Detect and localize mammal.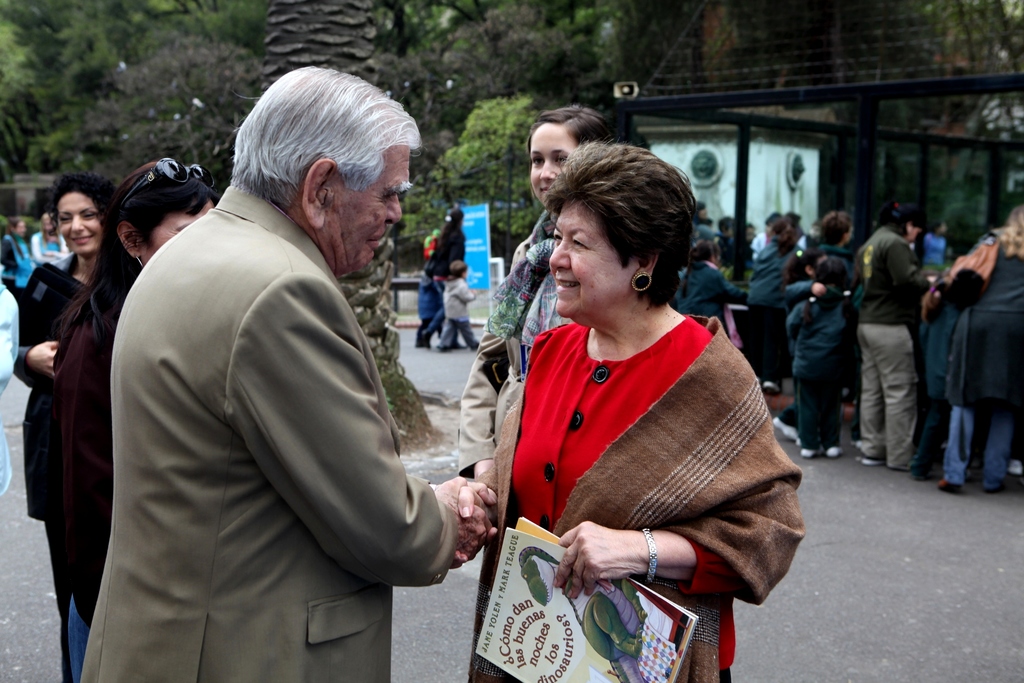
Localized at left=0, top=219, right=42, bottom=291.
